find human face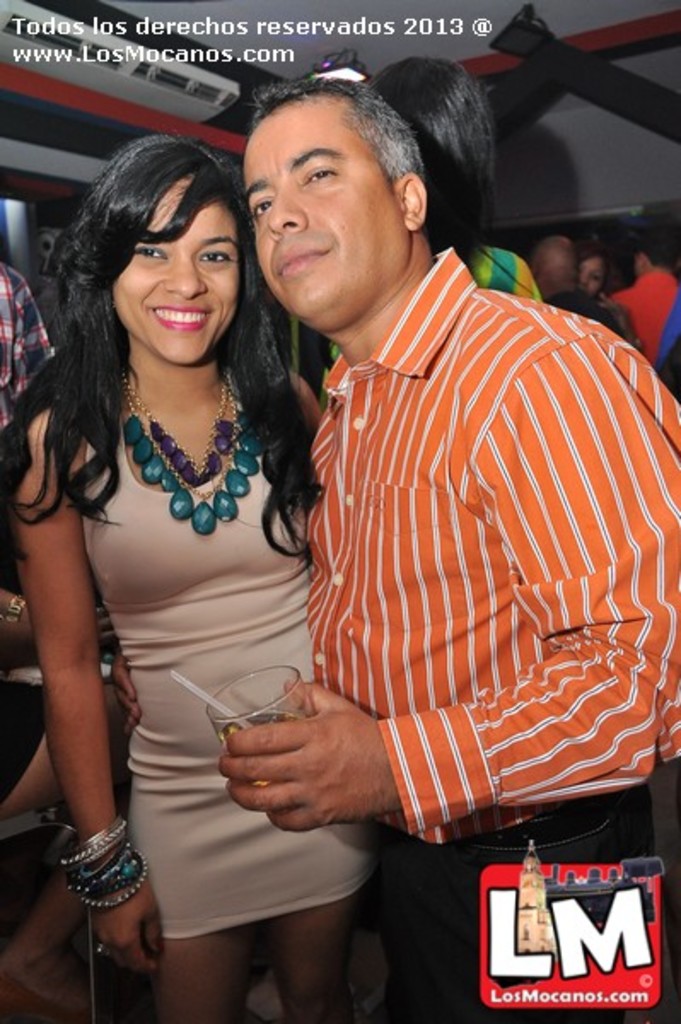
crop(585, 251, 602, 282)
